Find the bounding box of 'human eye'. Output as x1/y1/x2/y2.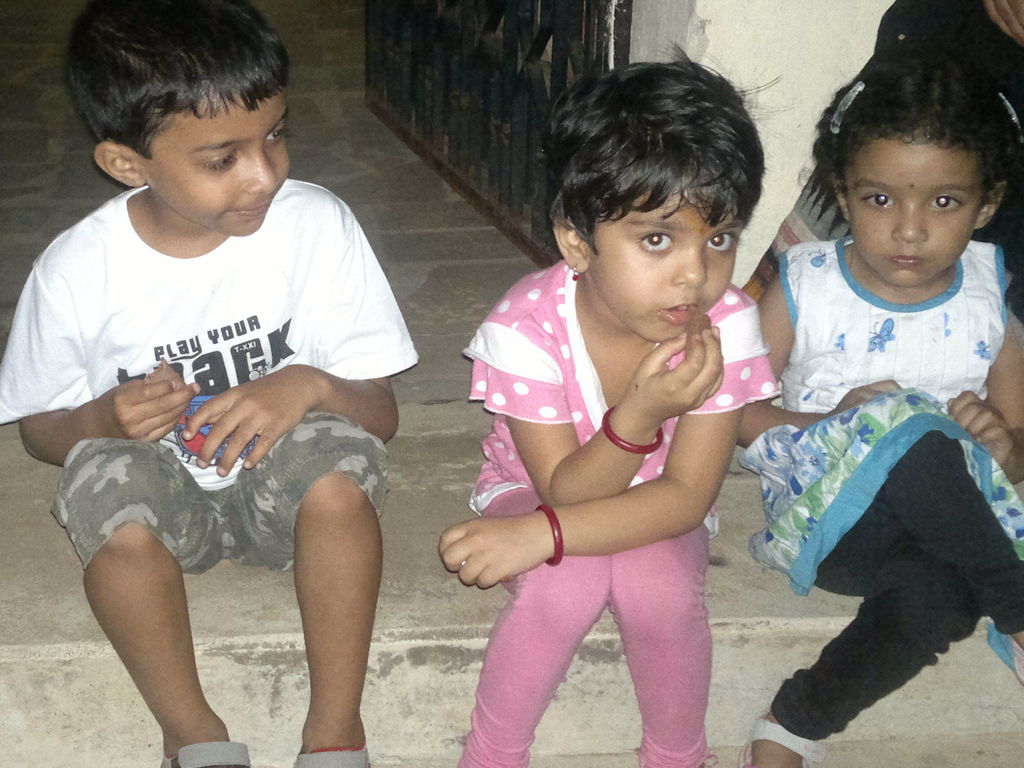
703/226/738/258.
